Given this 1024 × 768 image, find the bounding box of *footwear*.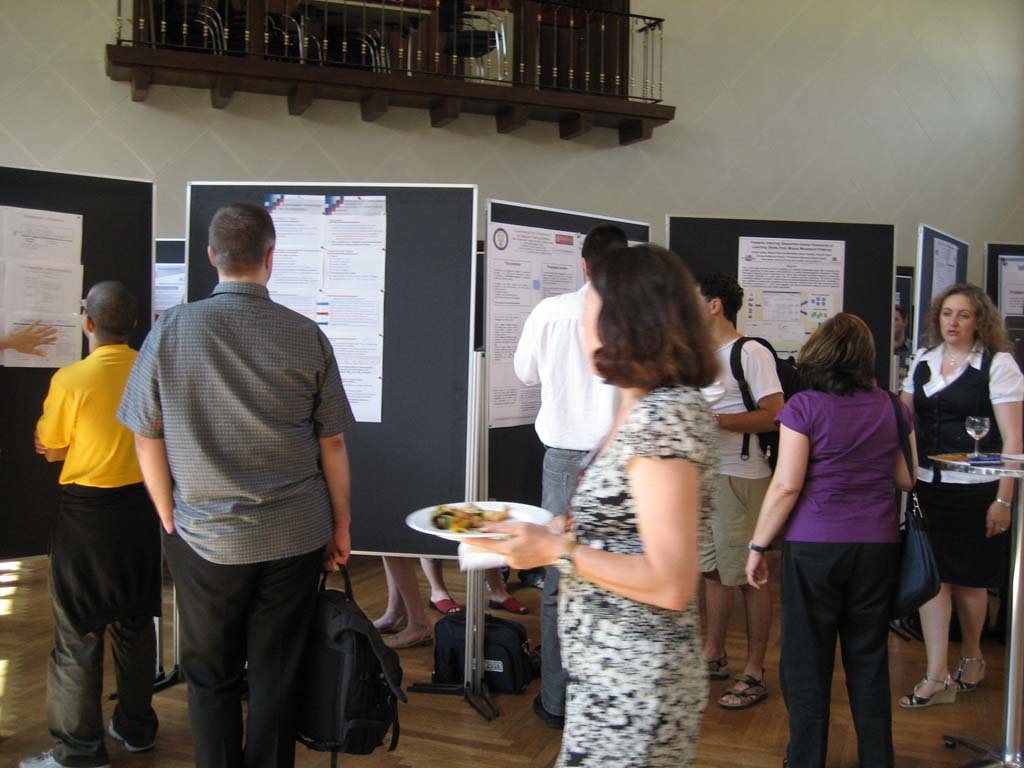
Rect(711, 666, 771, 712).
